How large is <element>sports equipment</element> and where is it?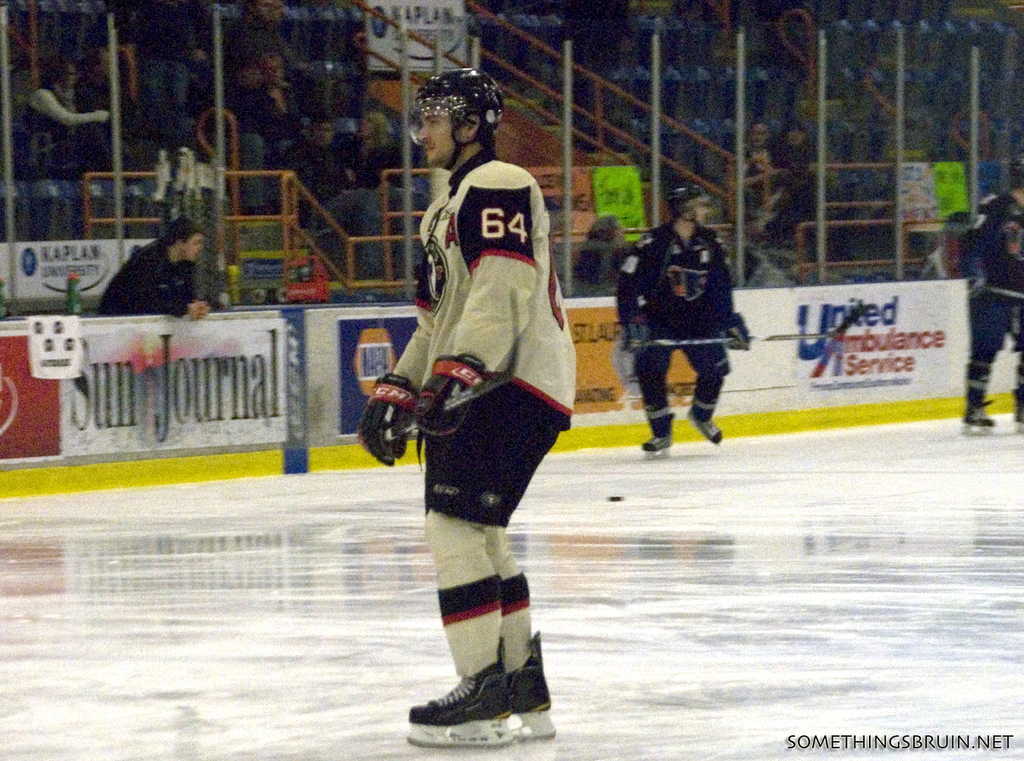
Bounding box: 413:70:504:165.
